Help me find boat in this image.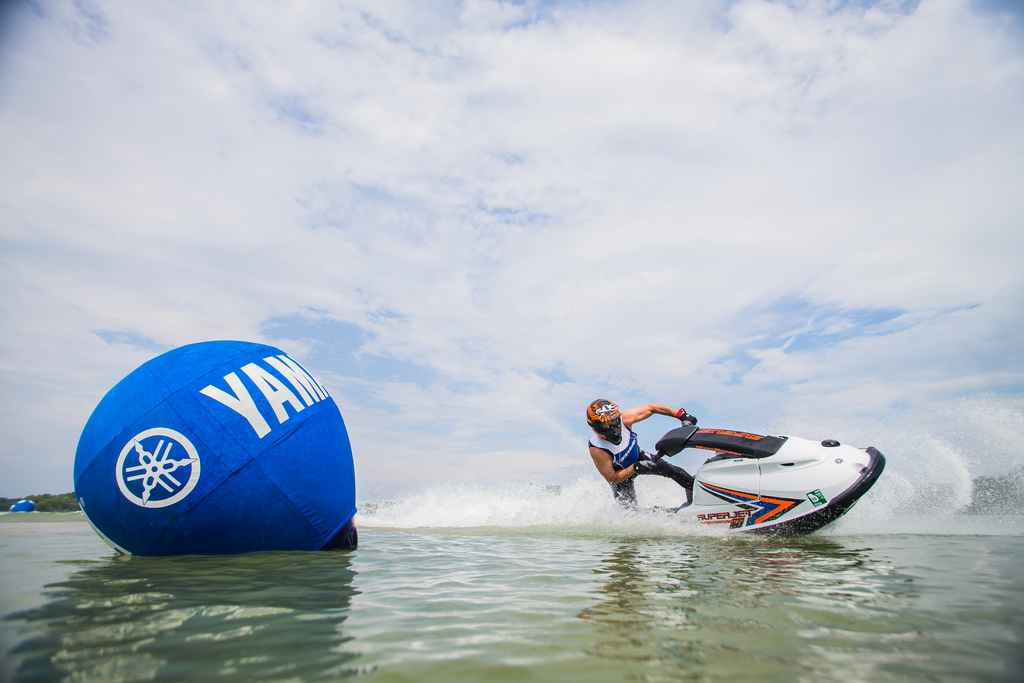
Found it: 621 420 888 541.
